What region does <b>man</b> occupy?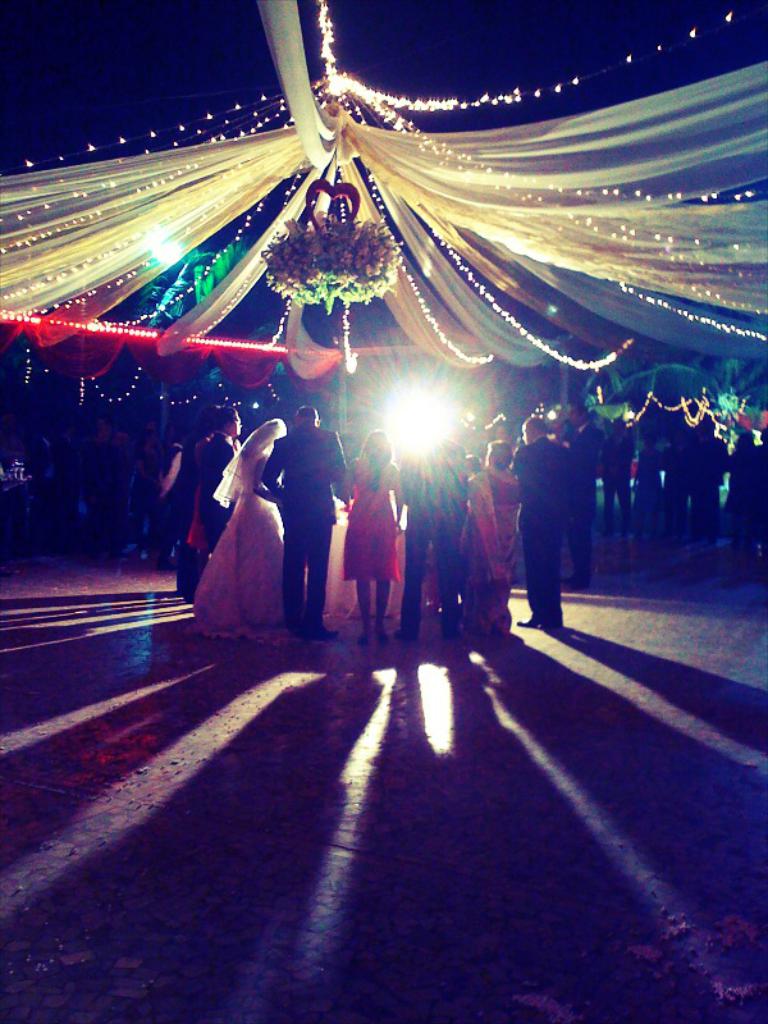
<bbox>556, 402, 605, 585</bbox>.
